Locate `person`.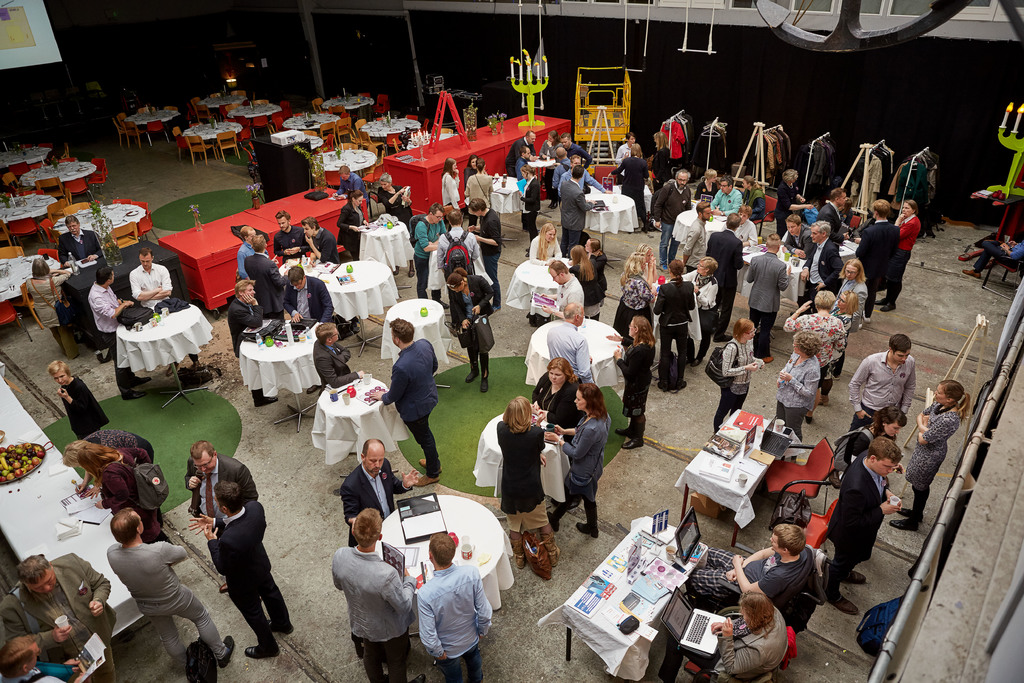
Bounding box: {"left": 890, "top": 378, "right": 971, "bottom": 529}.
